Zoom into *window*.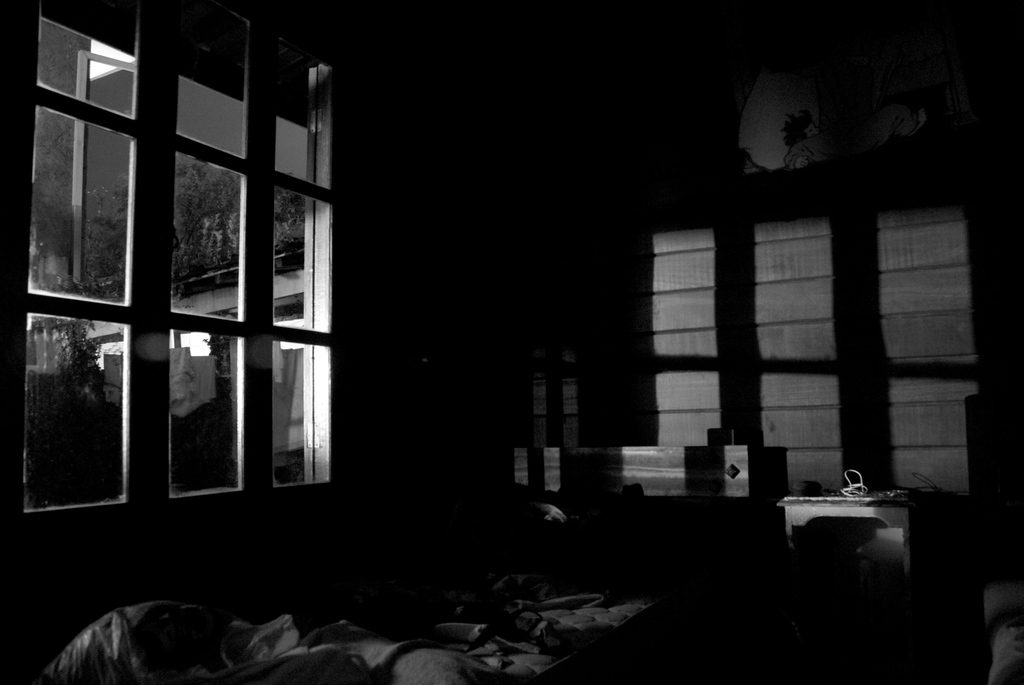
Zoom target: (left=19, top=0, right=361, bottom=560).
